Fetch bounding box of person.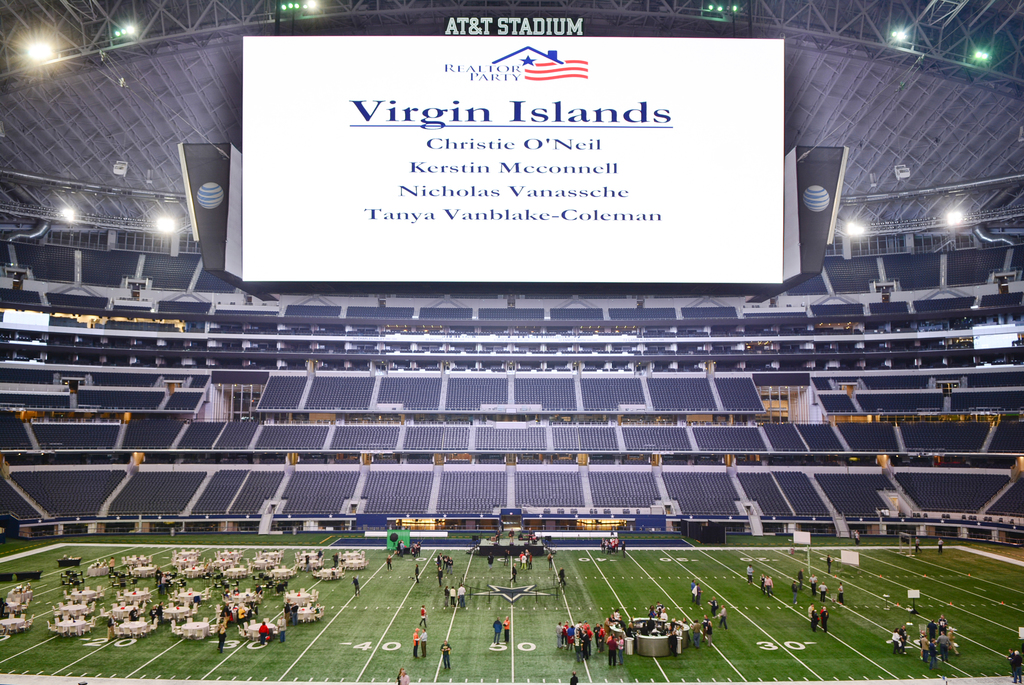
Bbox: [x1=794, y1=574, x2=802, y2=595].
